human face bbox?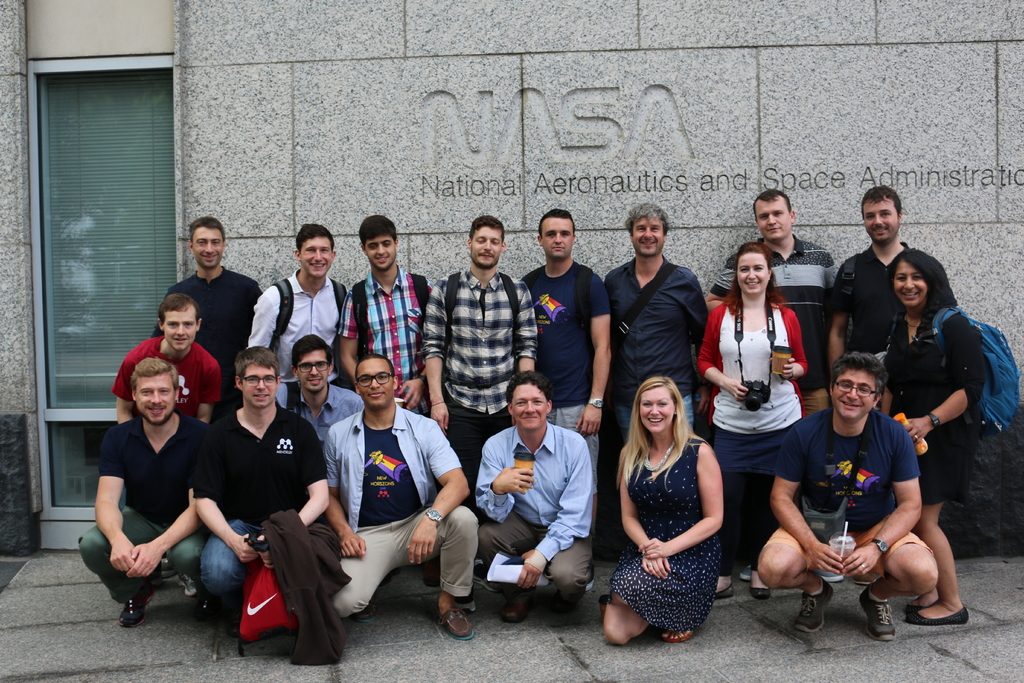
[296, 348, 332, 394]
